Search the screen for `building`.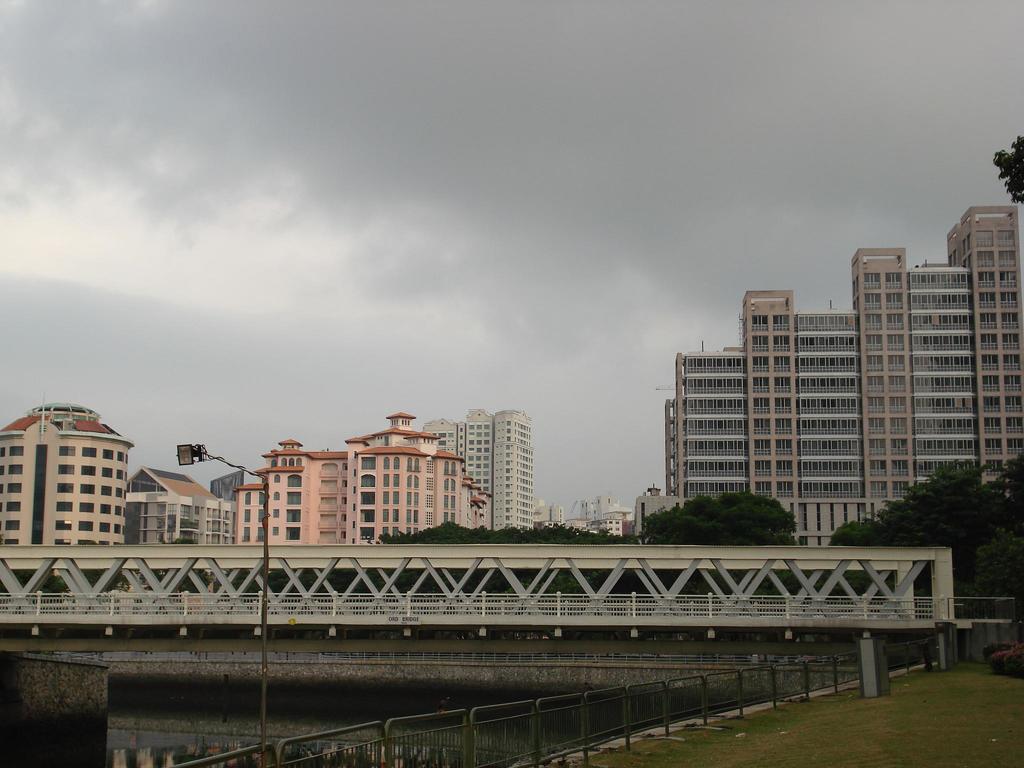
Found at x1=124, y1=470, x2=236, y2=543.
